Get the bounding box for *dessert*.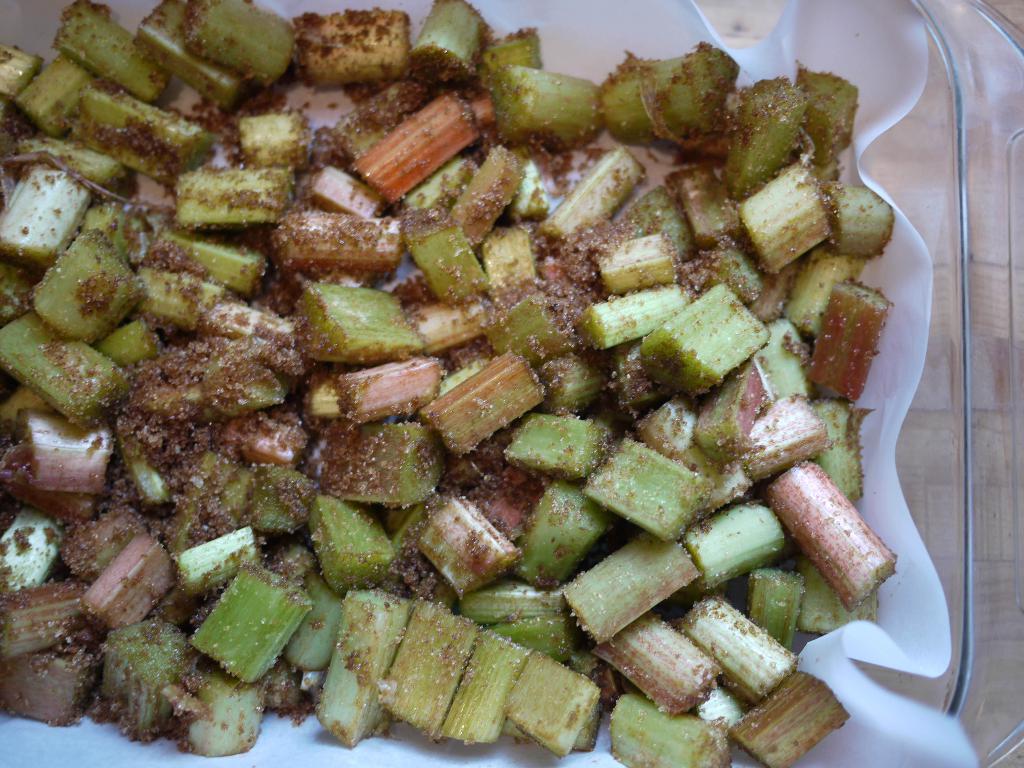
locate(0, 581, 74, 644).
